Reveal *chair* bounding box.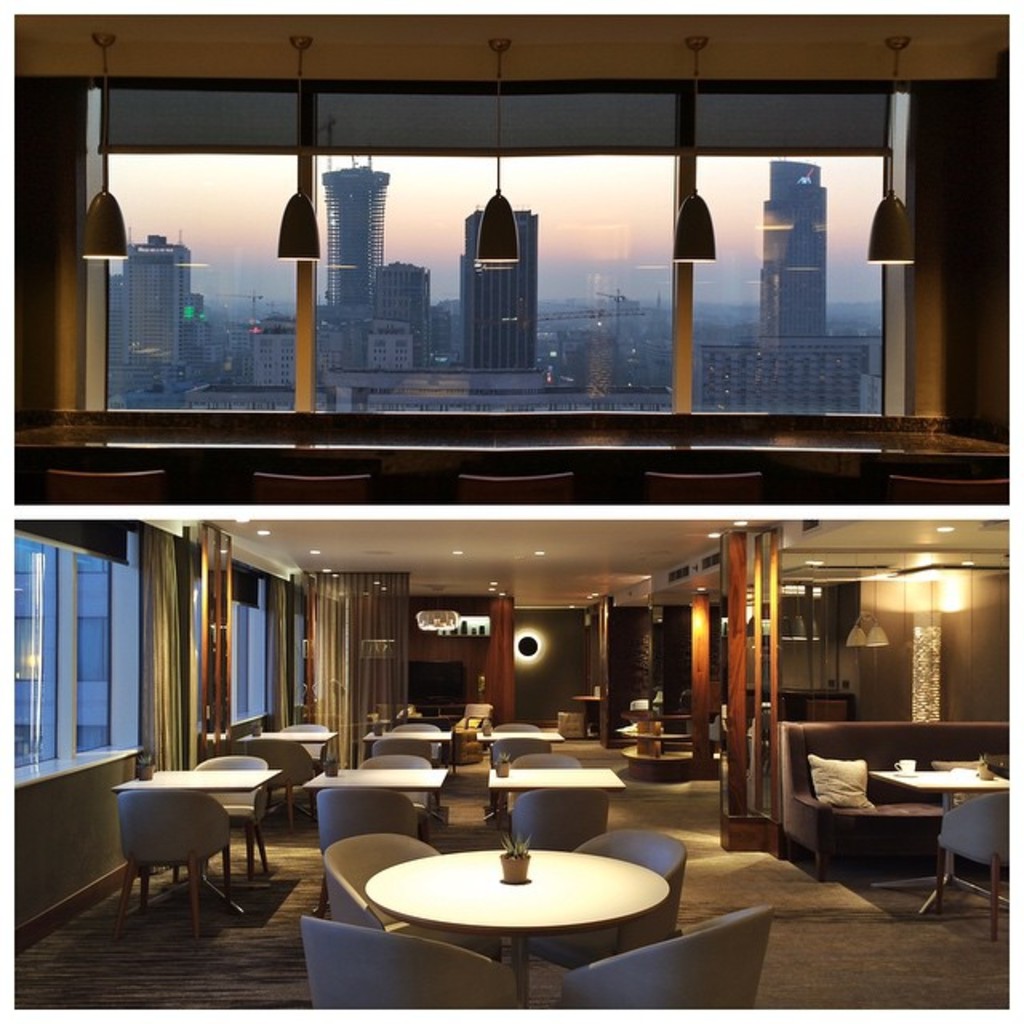
Revealed: (left=490, top=720, right=541, bottom=733).
